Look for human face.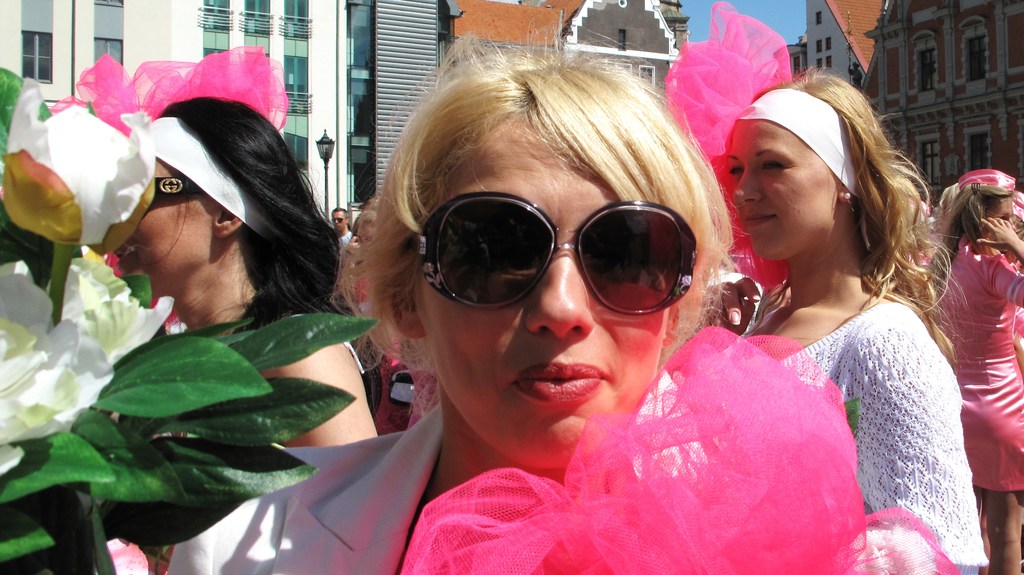
Found: <region>725, 114, 845, 259</region>.
